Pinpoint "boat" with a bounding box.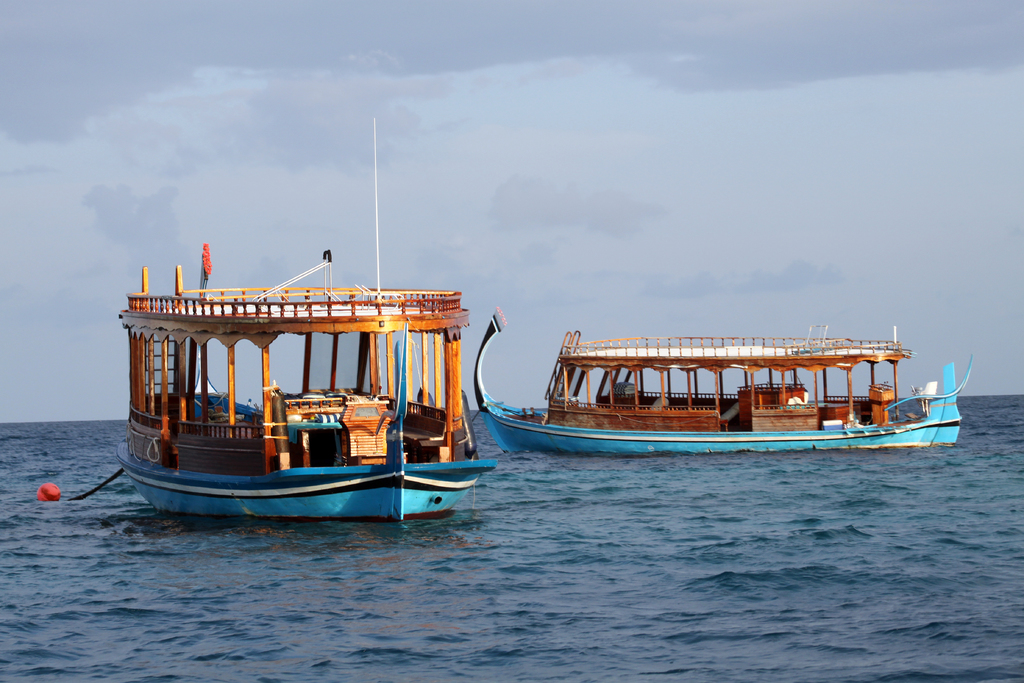
bbox(468, 299, 979, 459).
